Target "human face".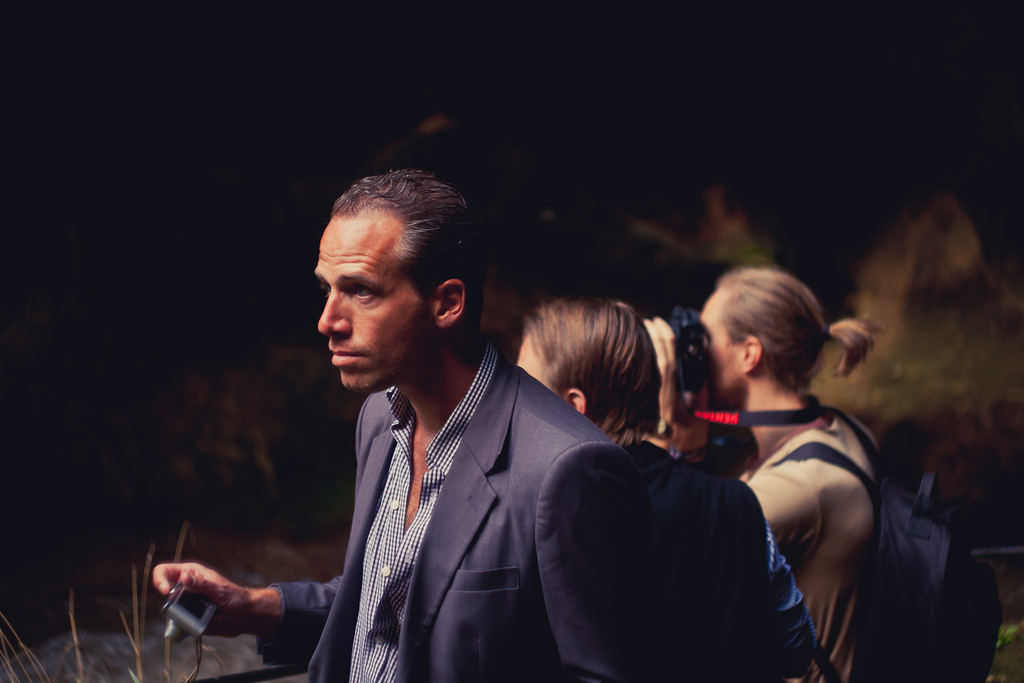
Target region: <region>316, 206, 427, 390</region>.
